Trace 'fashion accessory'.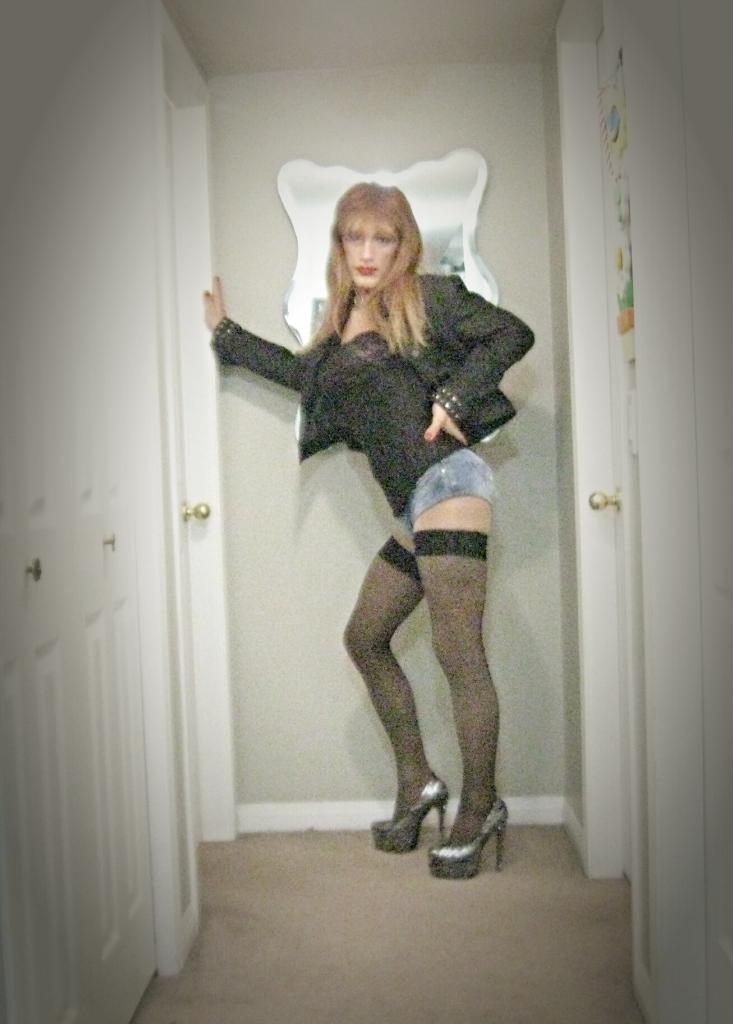
Traced to box=[431, 801, 511, 877].
